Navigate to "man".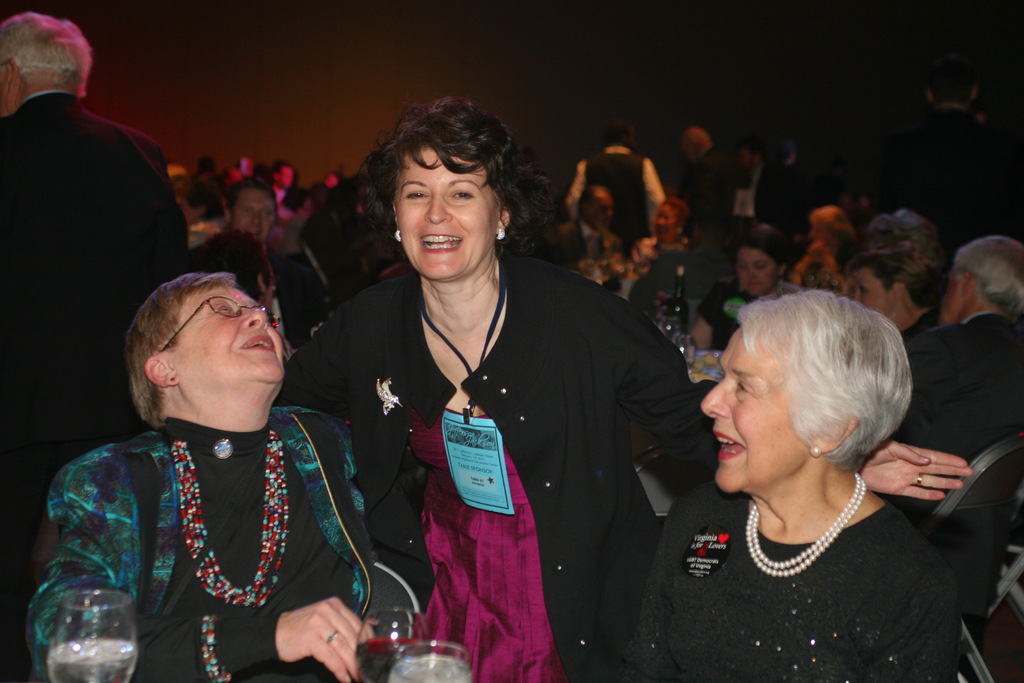
Navigation target: locate(0, 20, 195, 682).
